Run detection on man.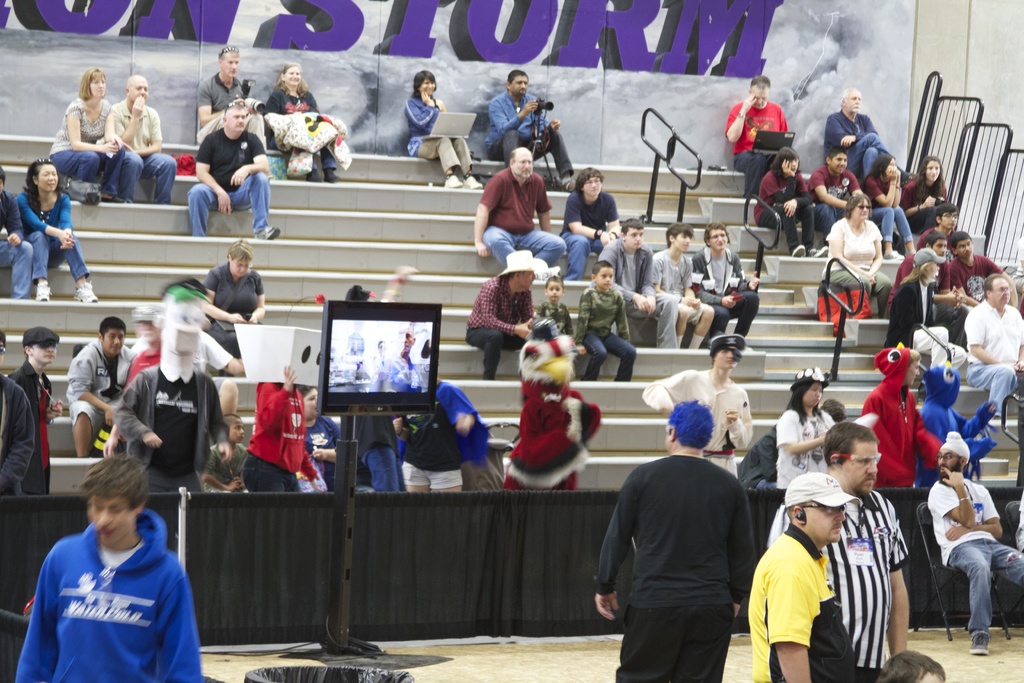
Result: (left=806, top=142, right=867, bottom=242).
